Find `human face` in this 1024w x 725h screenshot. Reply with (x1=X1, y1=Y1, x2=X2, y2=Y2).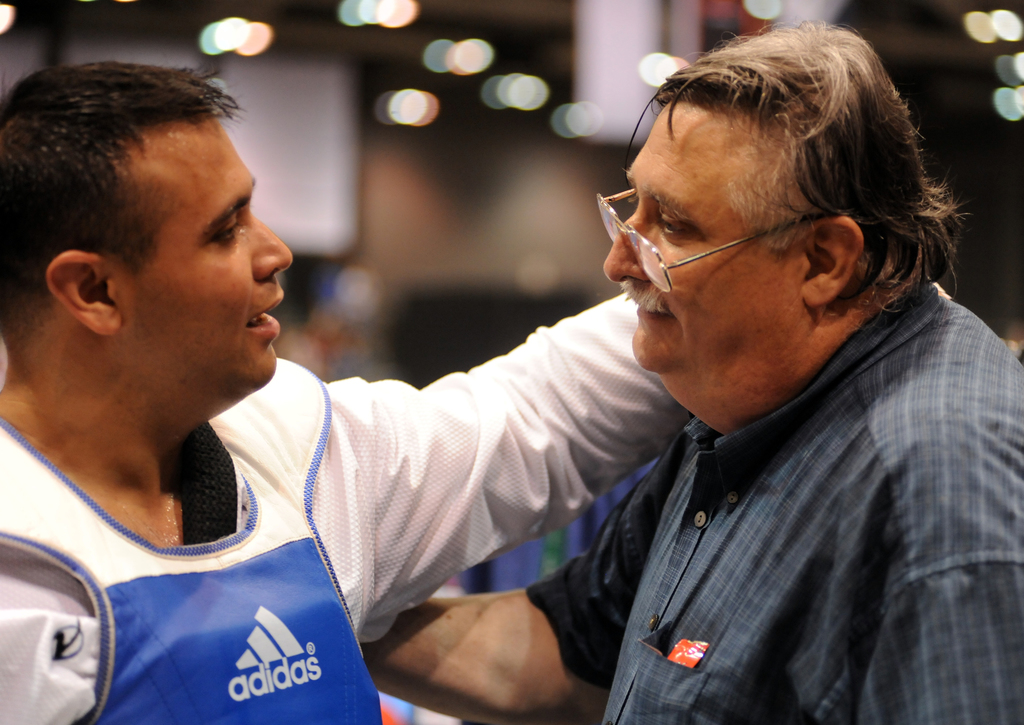
(x1=602, y1=98, x2=794, y2=371).
